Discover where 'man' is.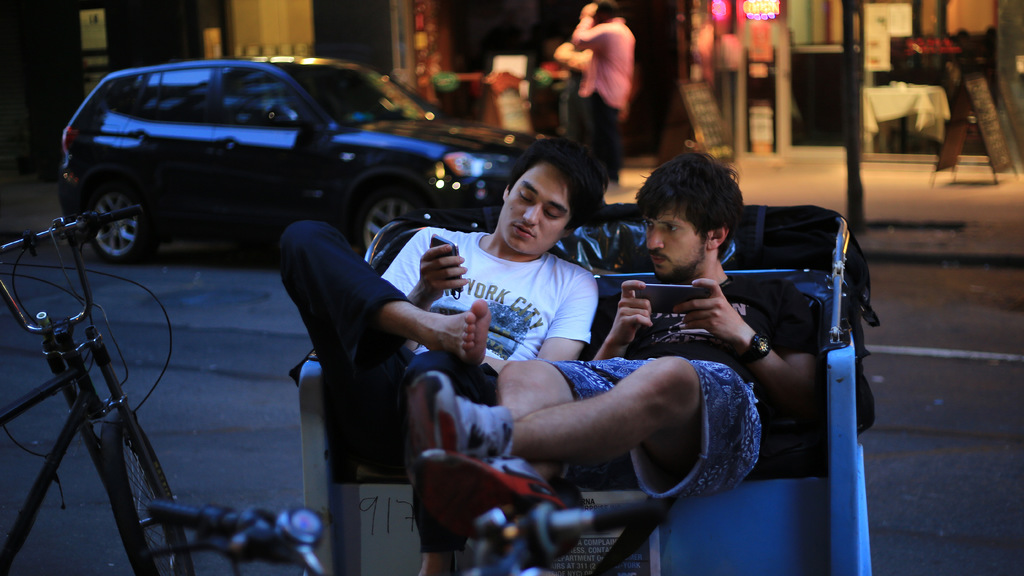
Discovered at bbox=(566, 0, 636, 184).
